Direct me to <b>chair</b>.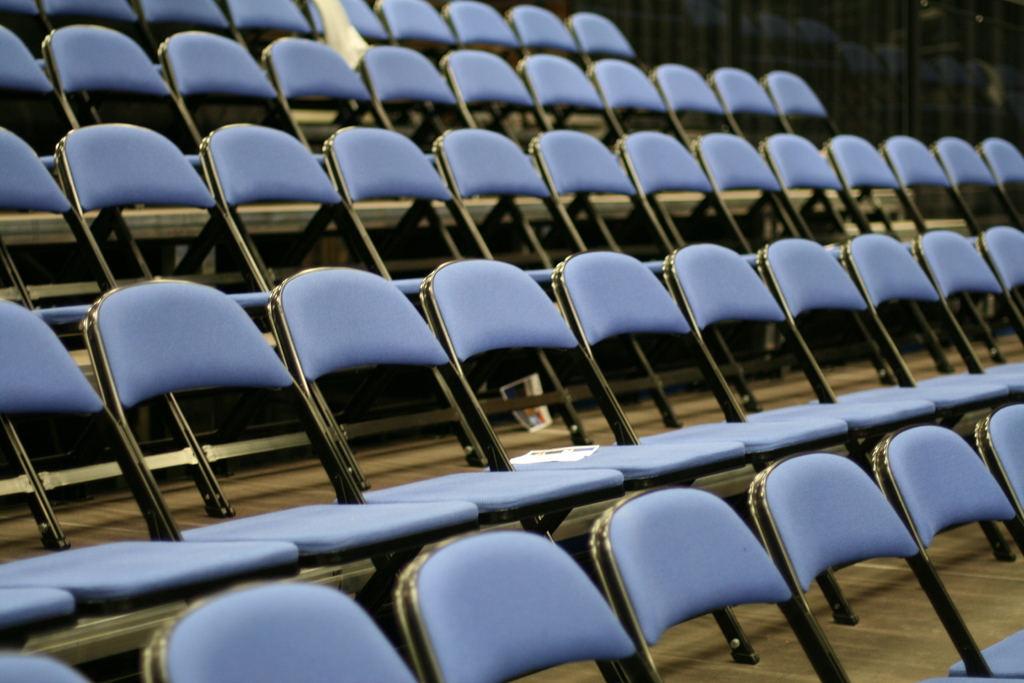
Direction: (173, 119, 488, 495).
